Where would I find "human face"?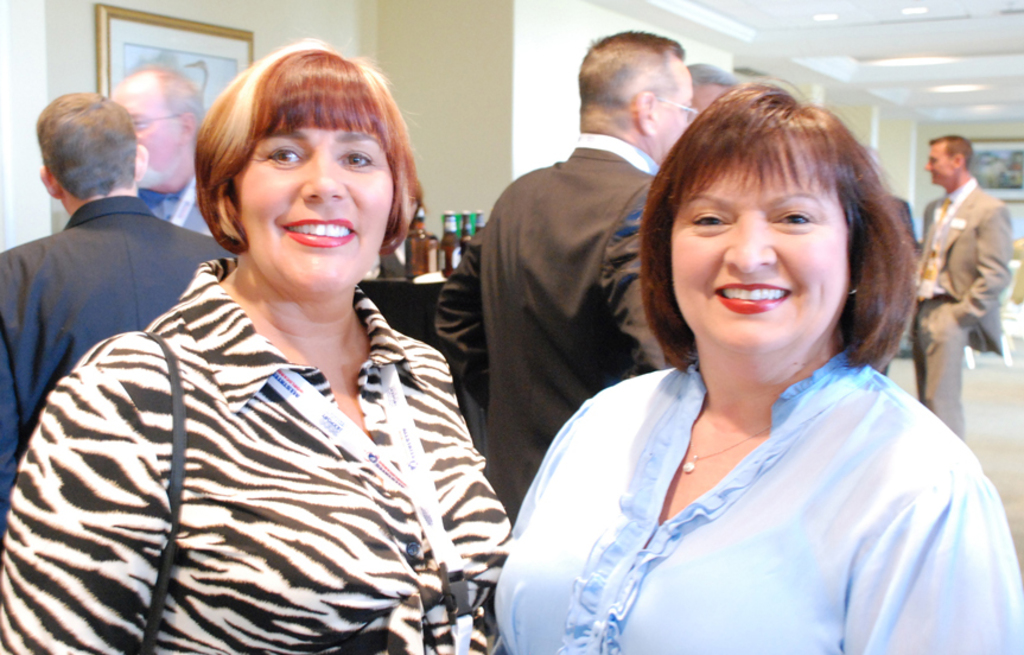
At {"left": 112, "top": 81, "right": 182, "bottom": 187}.
